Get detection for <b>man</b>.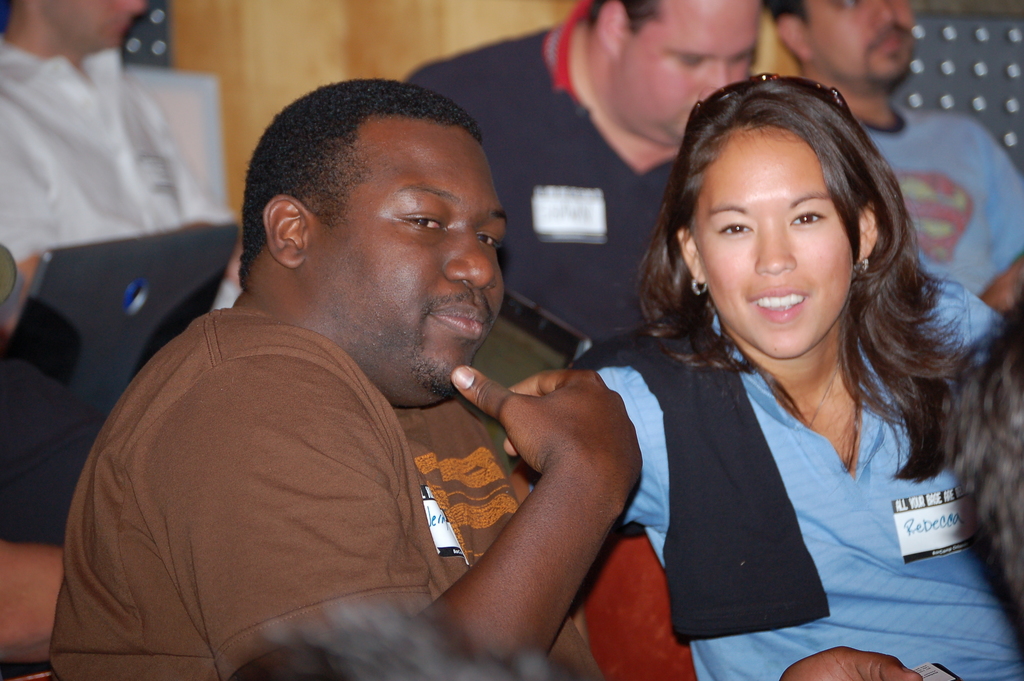
Detection: region(406, 0, 781, 477).
